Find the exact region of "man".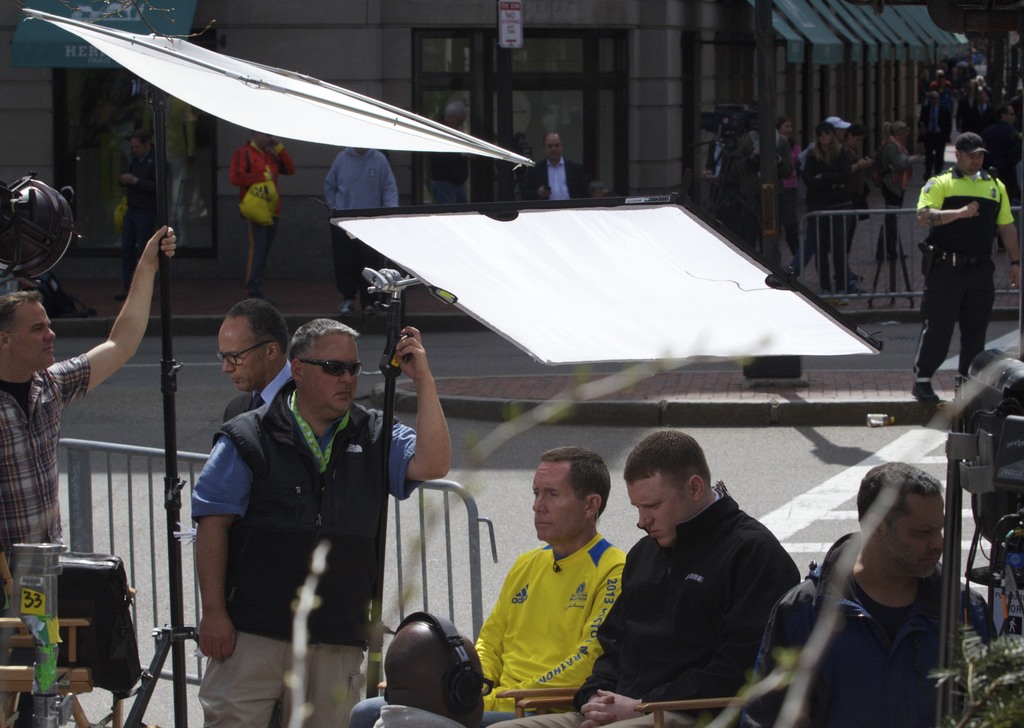
Exact region: (342, 445, 637, 727).
